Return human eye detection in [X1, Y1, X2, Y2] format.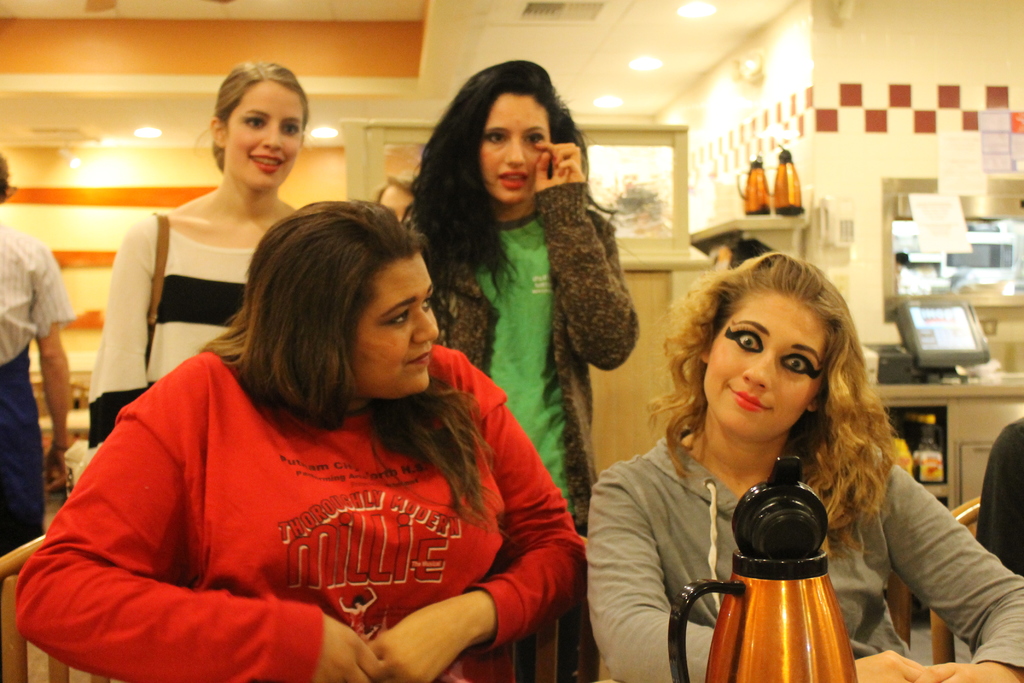
[419, 294, 433, 314].
